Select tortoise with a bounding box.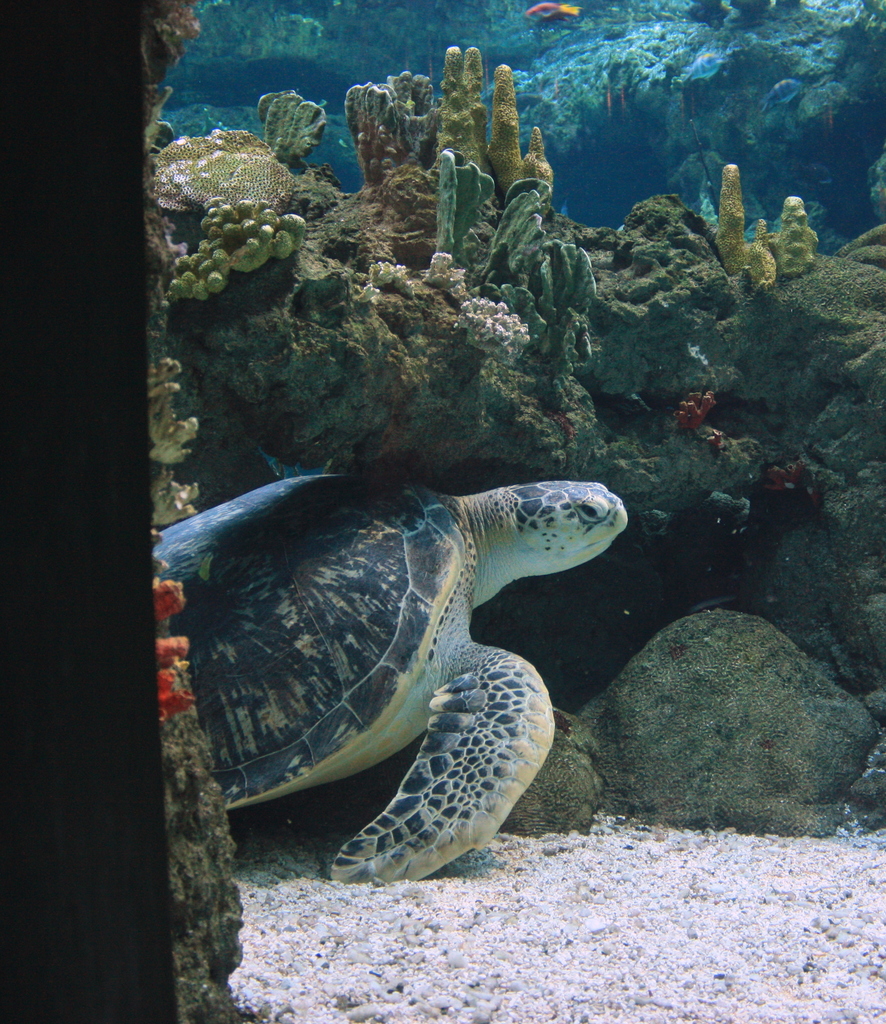
bbox=(151, 465, 632, 892).
